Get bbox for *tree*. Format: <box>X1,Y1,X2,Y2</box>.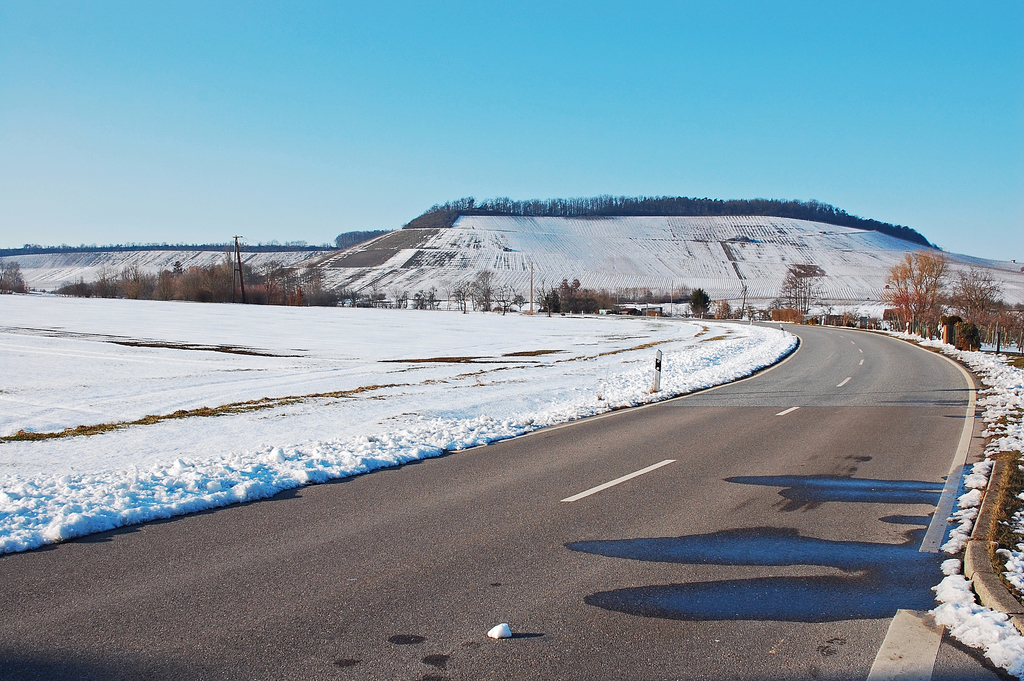
<box>301,285,346,304</box>.
